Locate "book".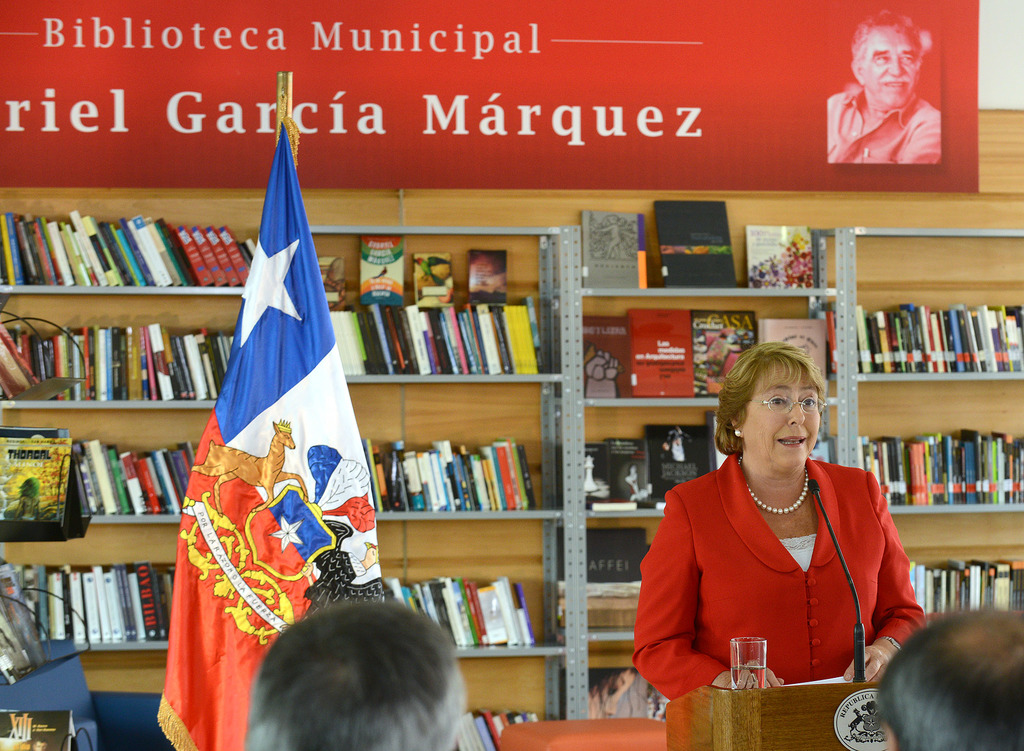
Bounding box: rect(586, 522, 655, 597).
